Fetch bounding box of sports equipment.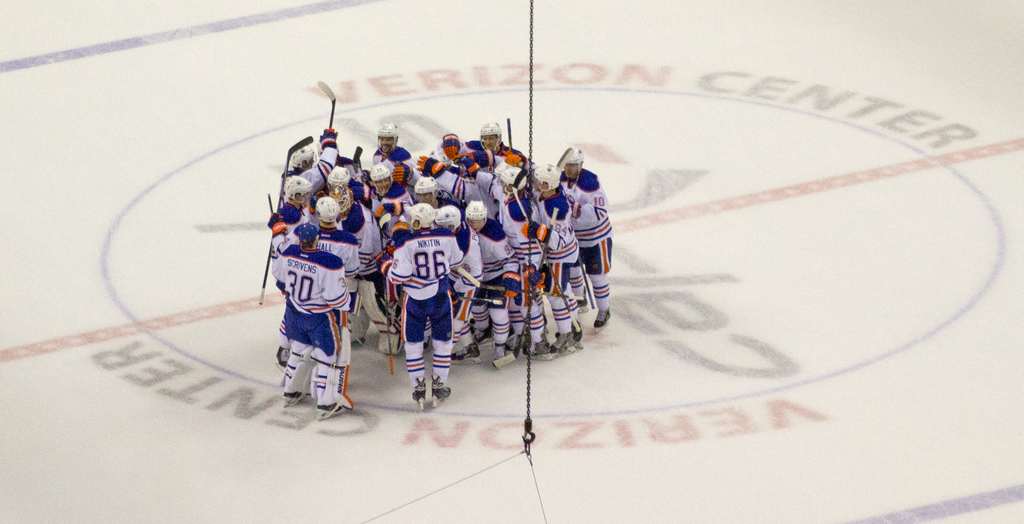
Bbox: bbox=(408, 202, 435, 232).
